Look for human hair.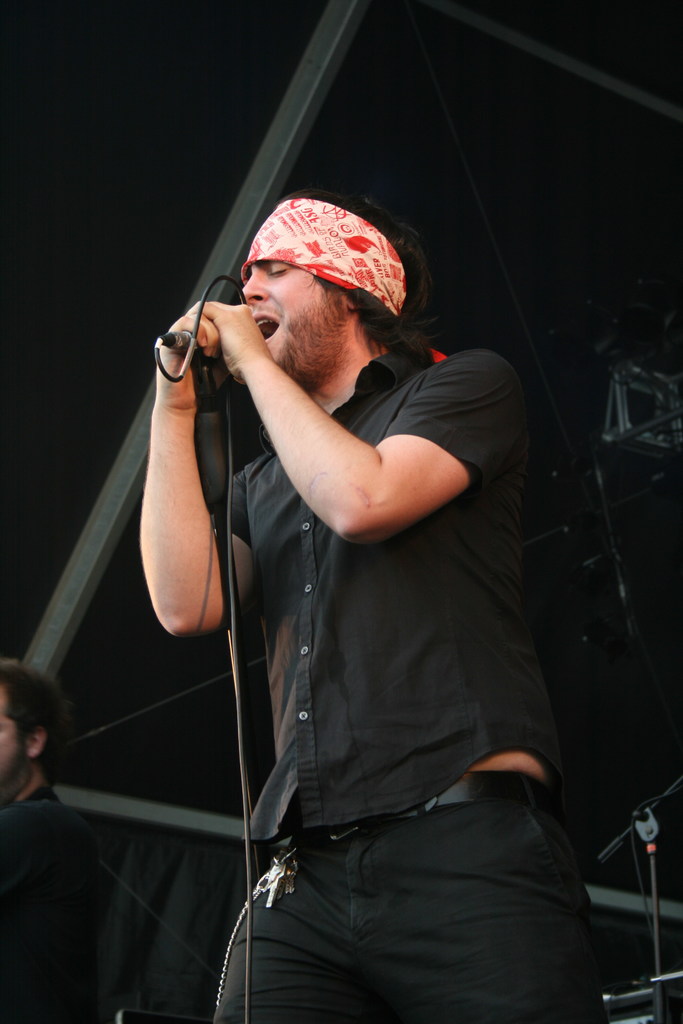
Found: left=0, top=660, right=62, bottom=769.
